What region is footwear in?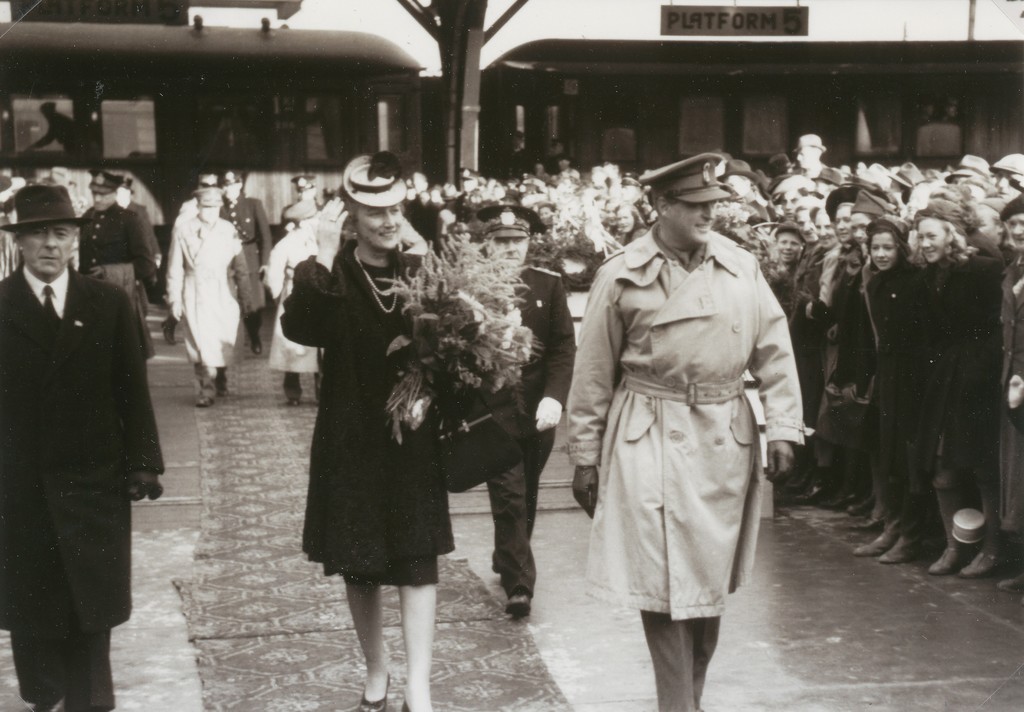
(504,581,533,618).
